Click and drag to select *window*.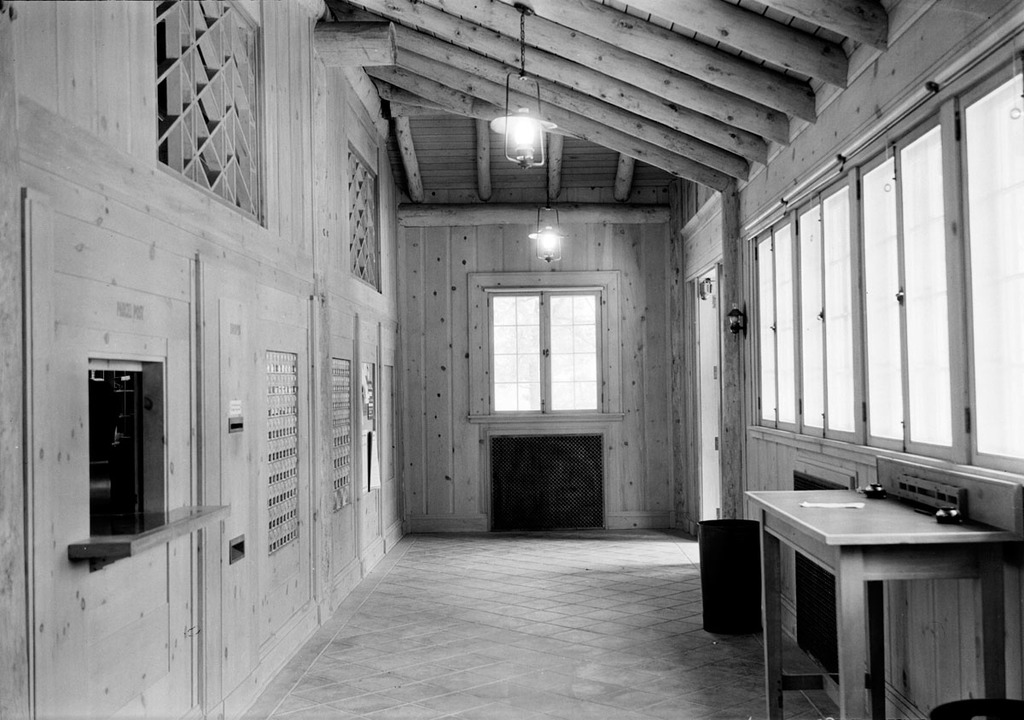
Selection: box(345, 137, 383, 292).
